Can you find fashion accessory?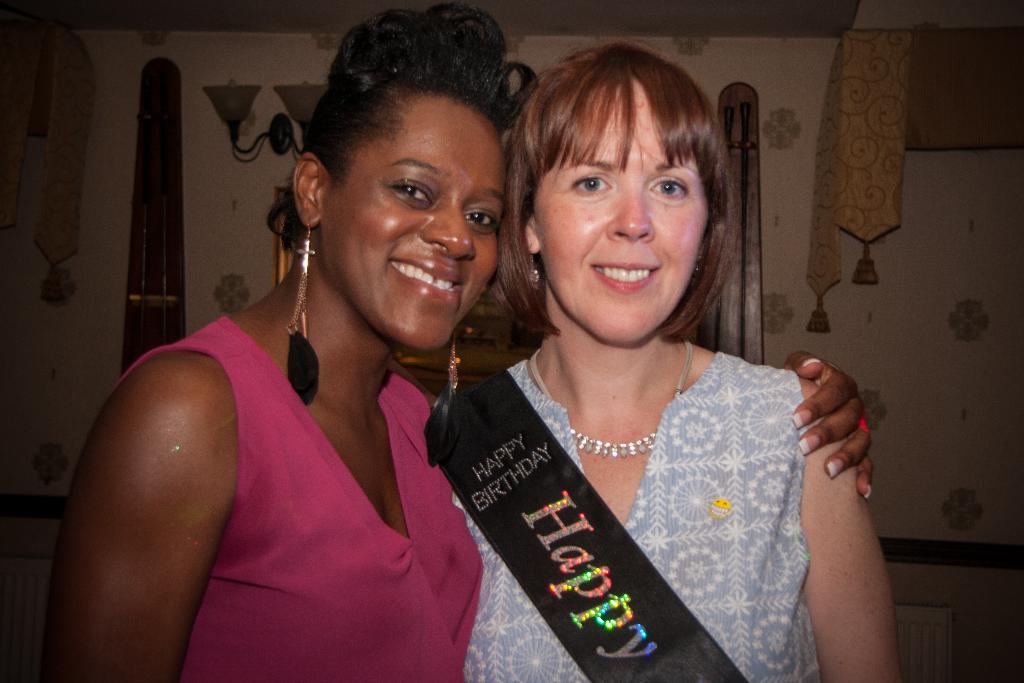
Yes, bounding box: bbox=[520, 340, 701, 454].
